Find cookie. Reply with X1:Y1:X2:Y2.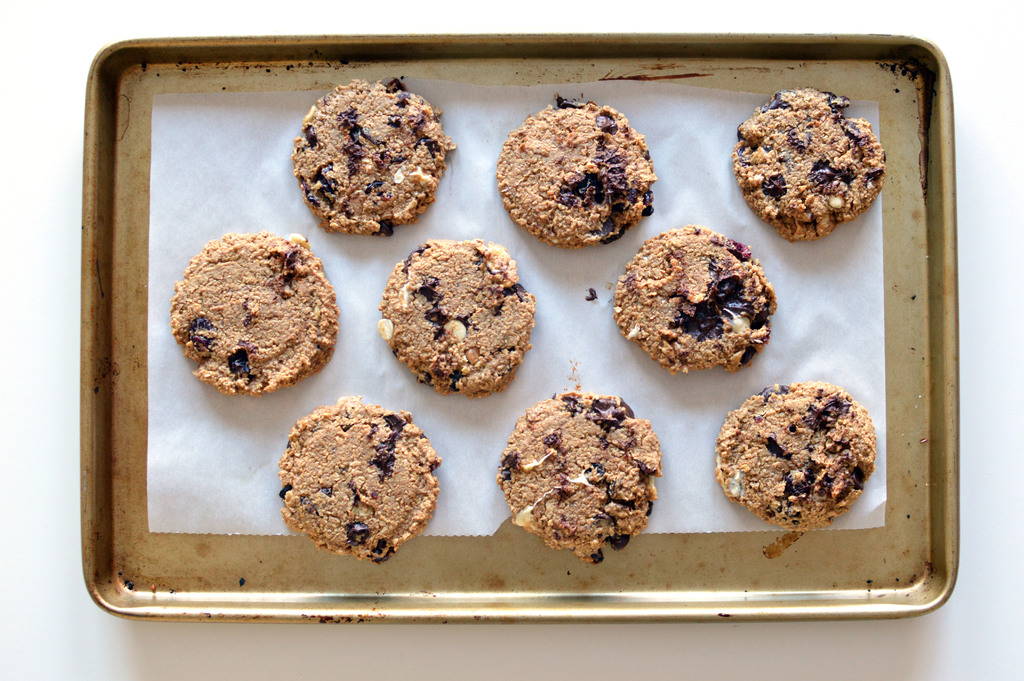
498:97:660:251.
